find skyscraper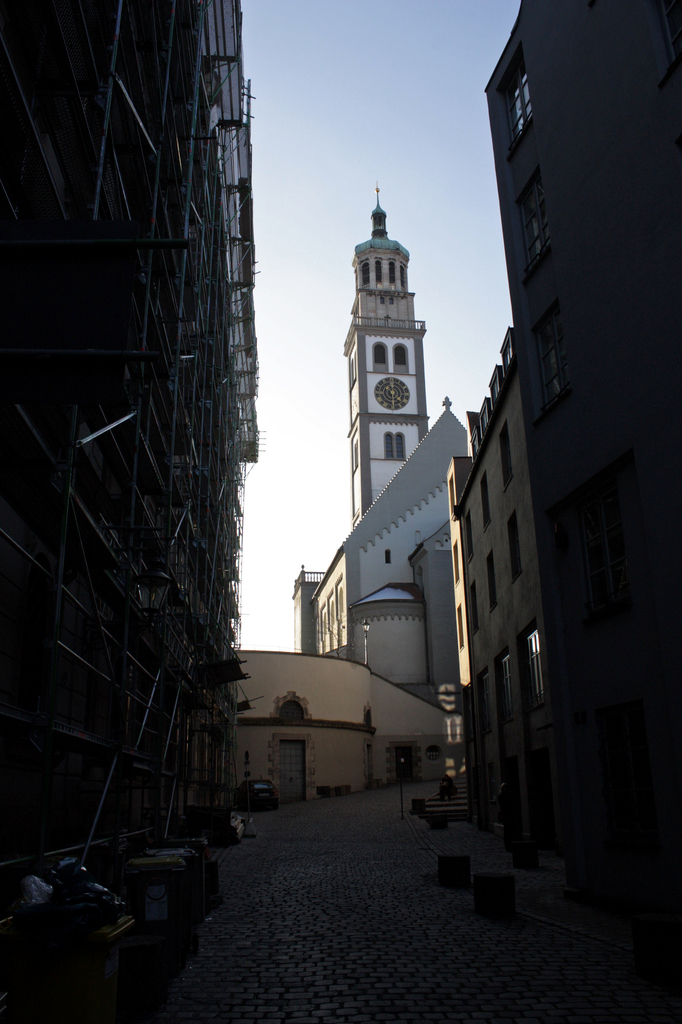
BBox(482, 5, 681, 998)
